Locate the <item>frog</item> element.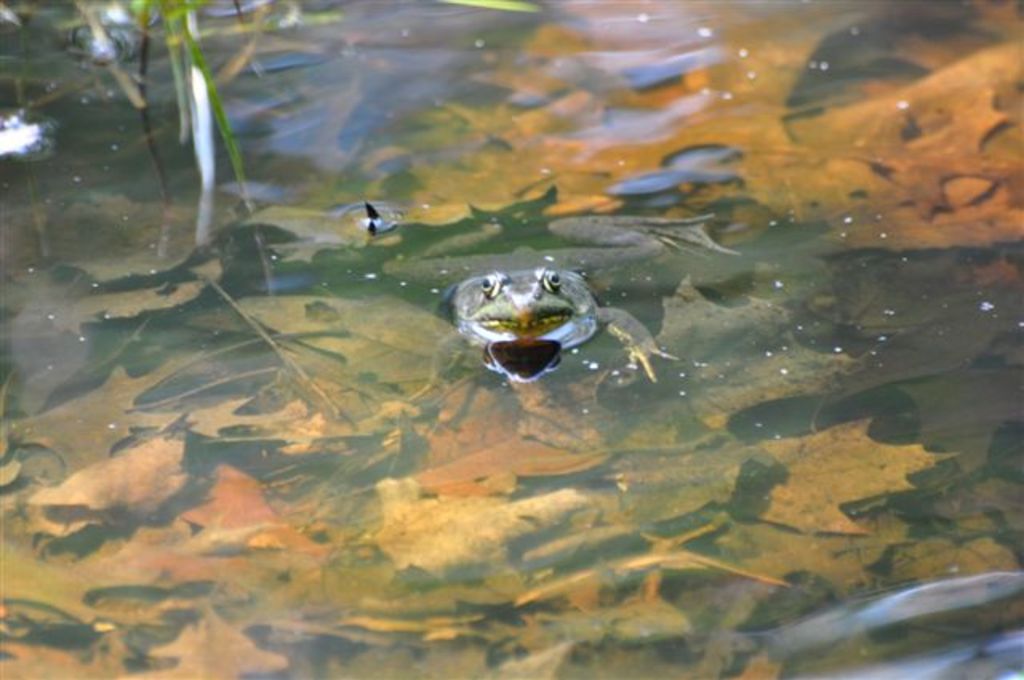
Element bbox: select_region(384, 210, 742, 382).
